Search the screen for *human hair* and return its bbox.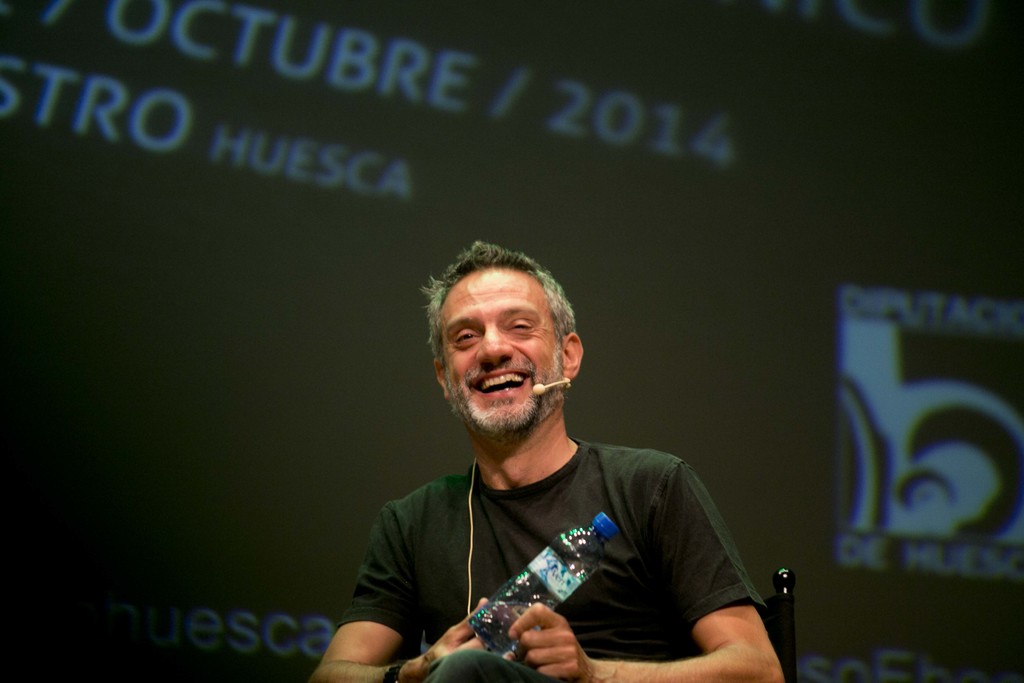
Found: (434, 255, 556, 379).
